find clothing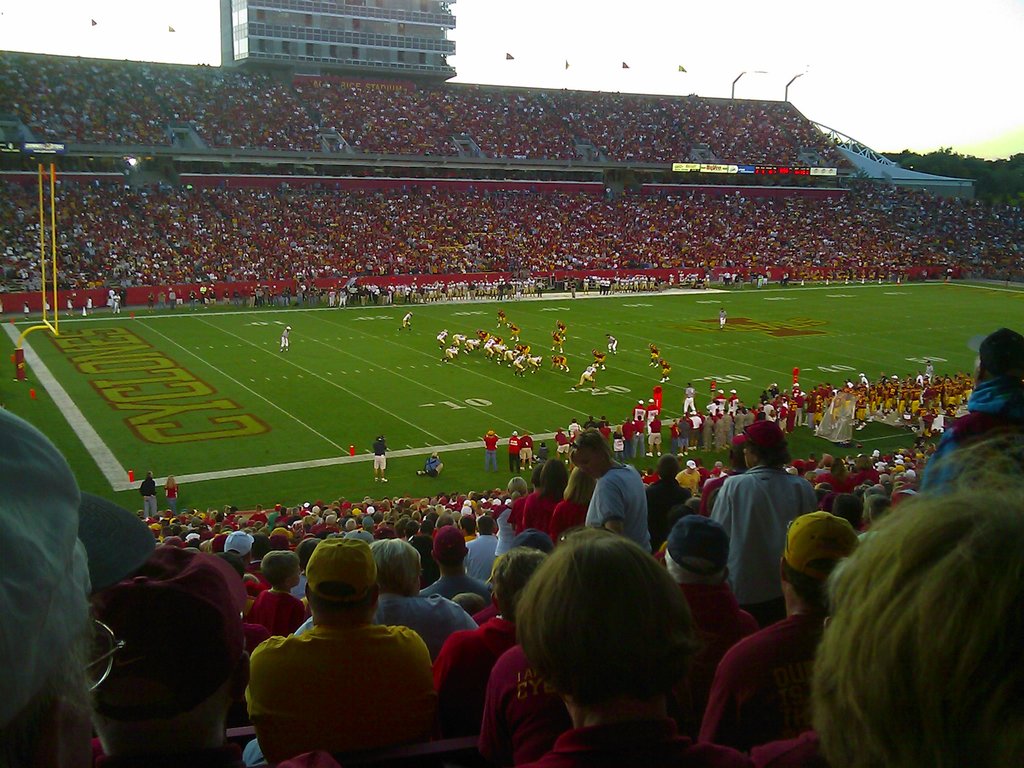
left=509, top=437, right=520, bottom=474
